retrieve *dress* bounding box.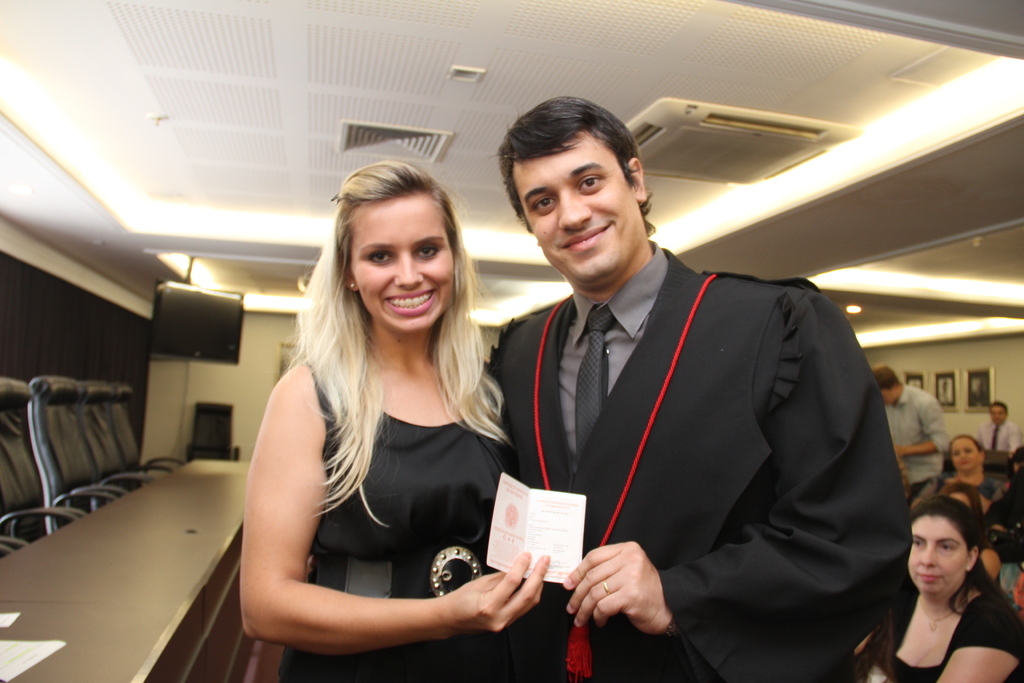
Bounding box: <region>276, 364, 511, 682</region>.
